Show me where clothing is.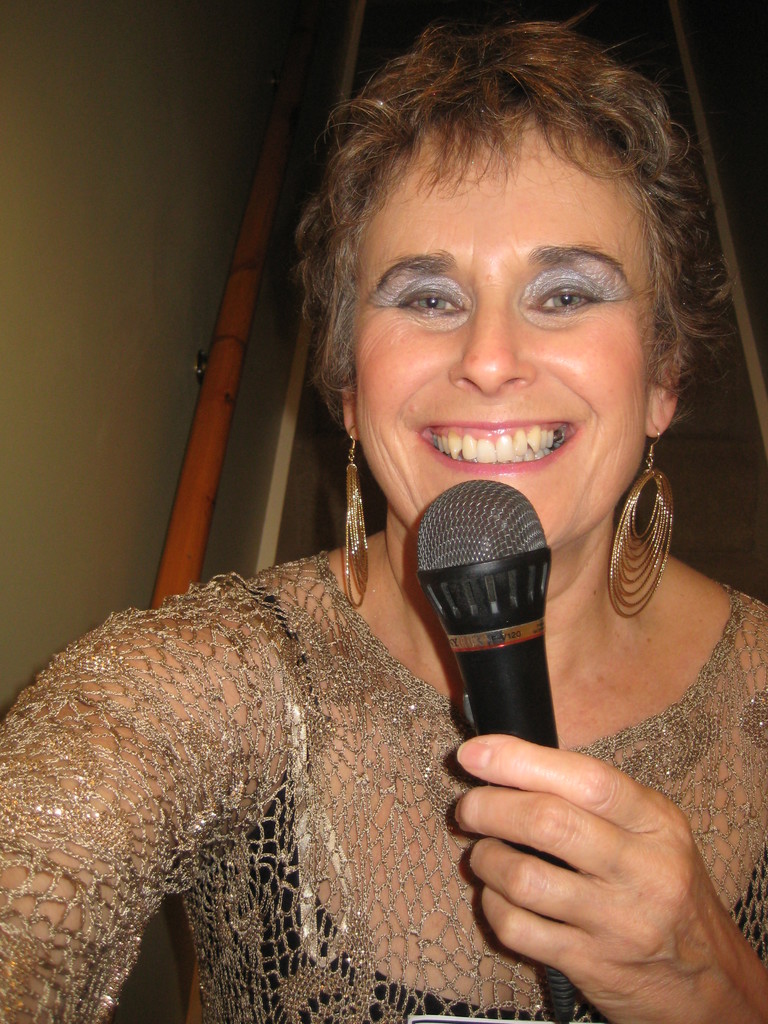
clothing is at detection(0, 556, 762, 1023).
